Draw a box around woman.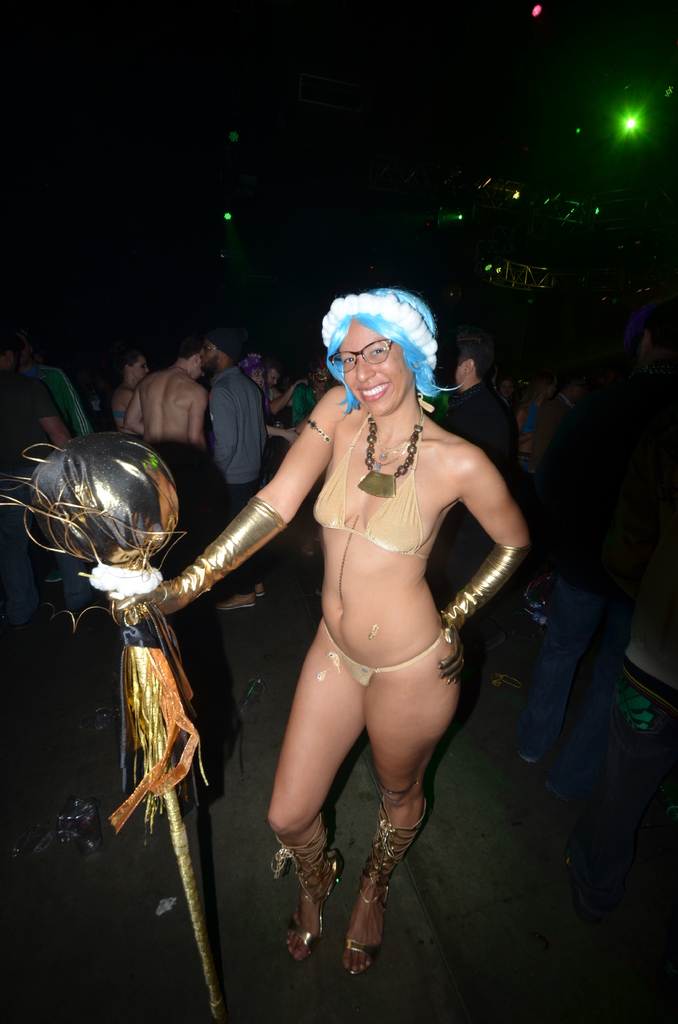
[244,366,263,388].
